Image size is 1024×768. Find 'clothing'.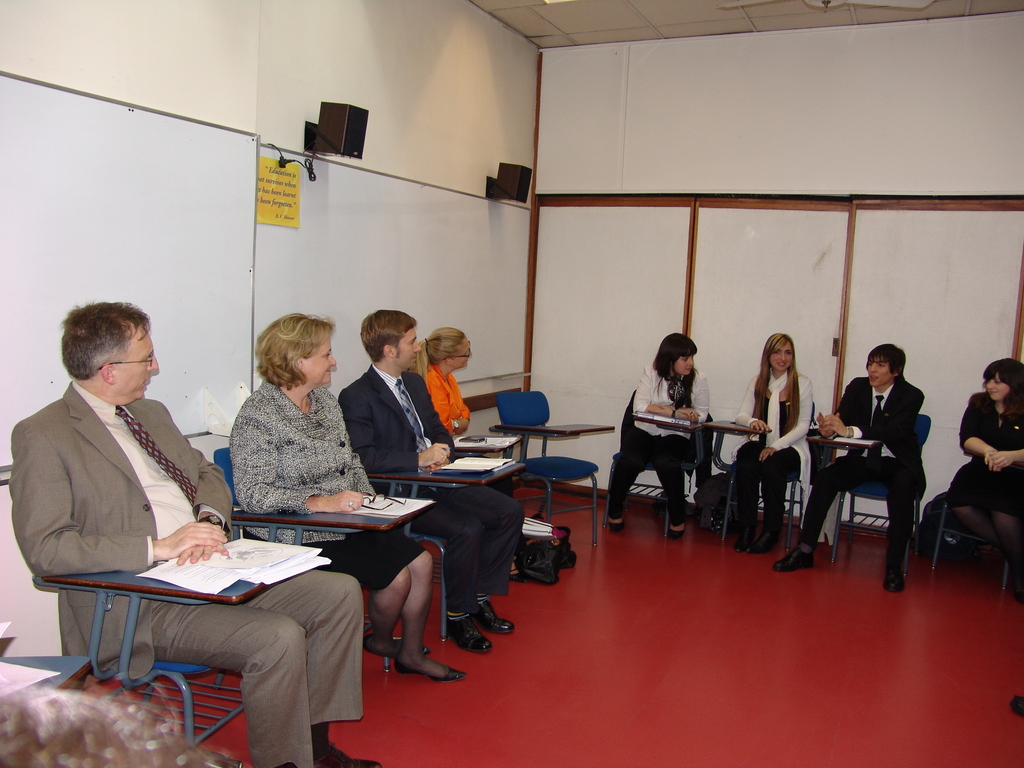
[3, 368, 371, 767].
